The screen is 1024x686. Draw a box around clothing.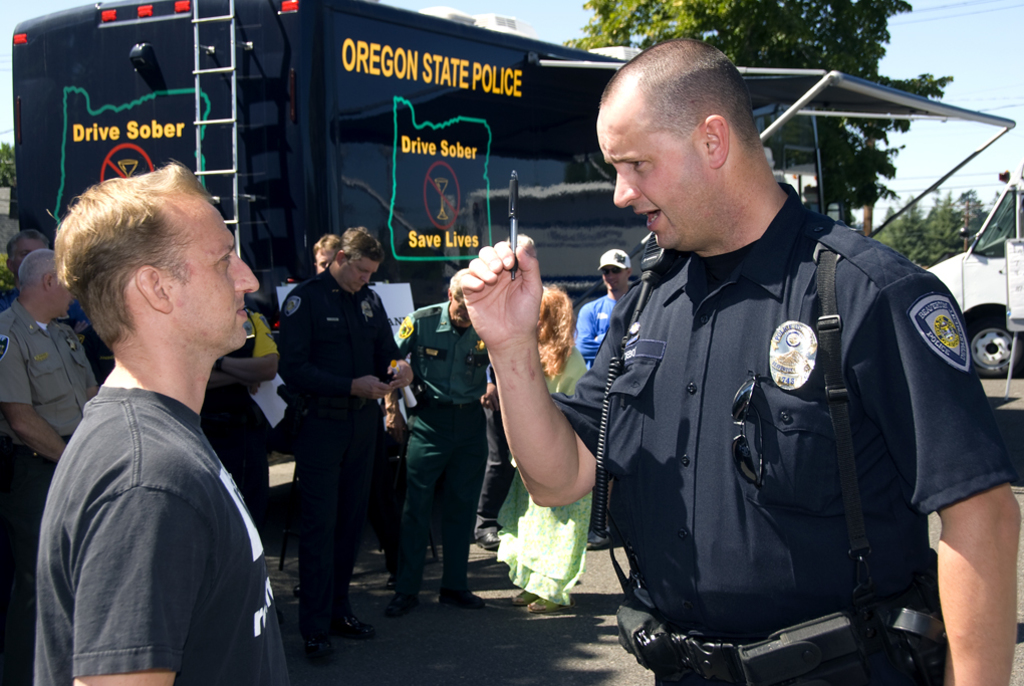
[x1=546, y1=180, x2=1018, y2=685].
